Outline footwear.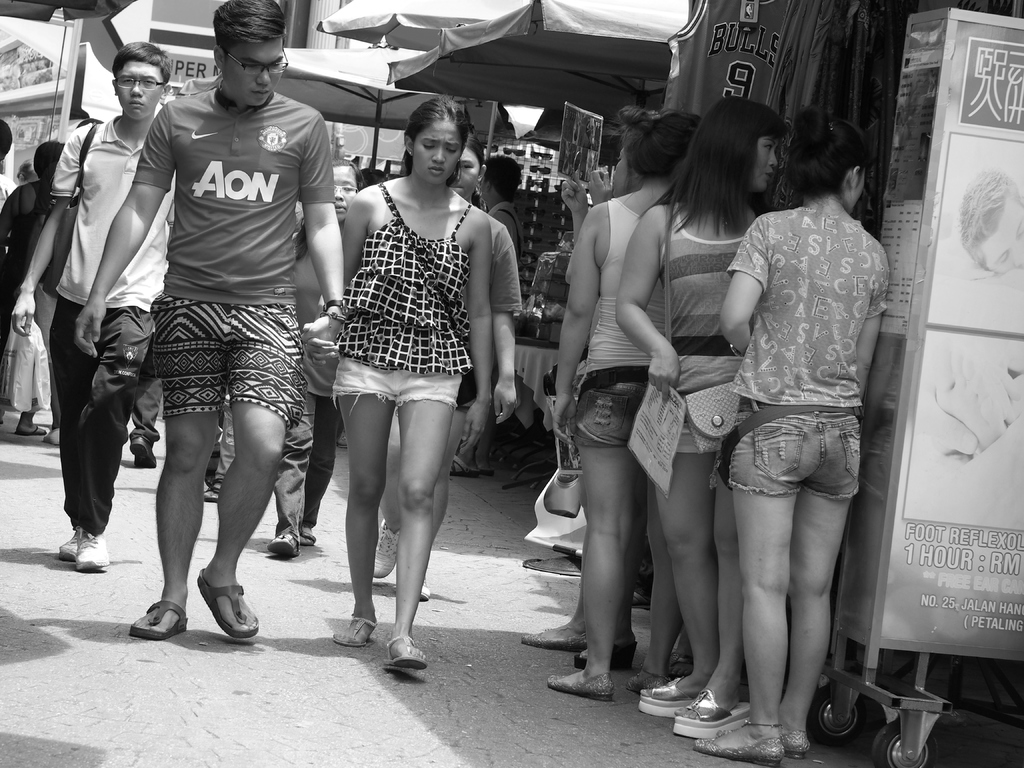
Outline: [45, 428, 61, 451].
